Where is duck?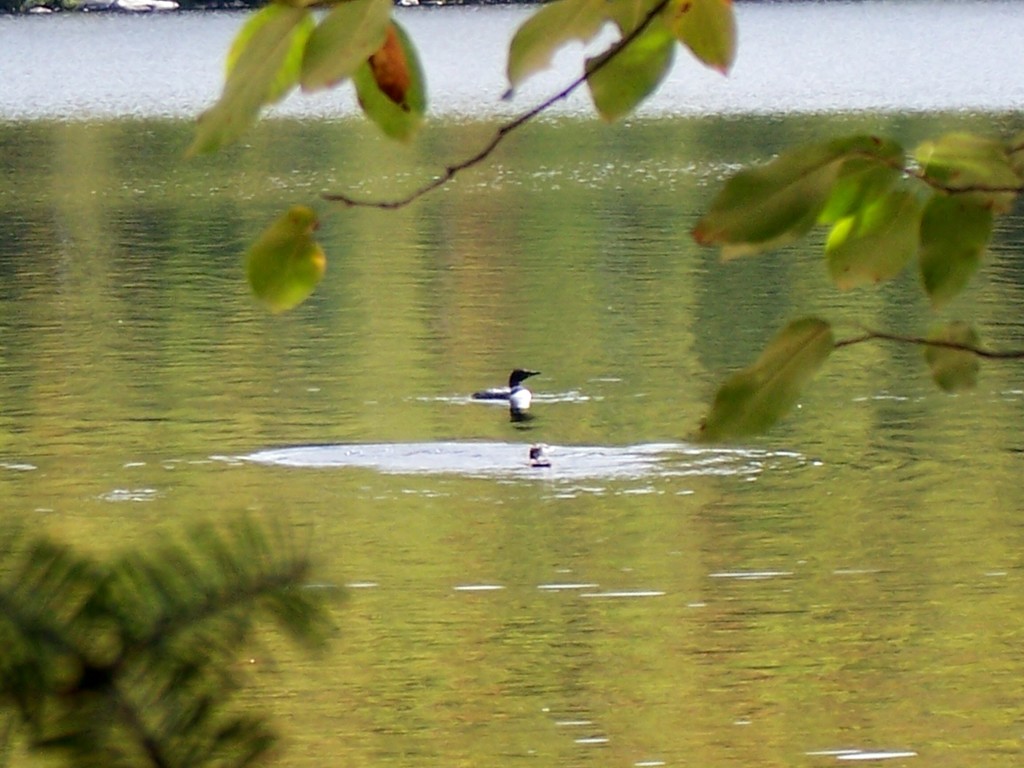
detection(516, 440, 559, 477).
